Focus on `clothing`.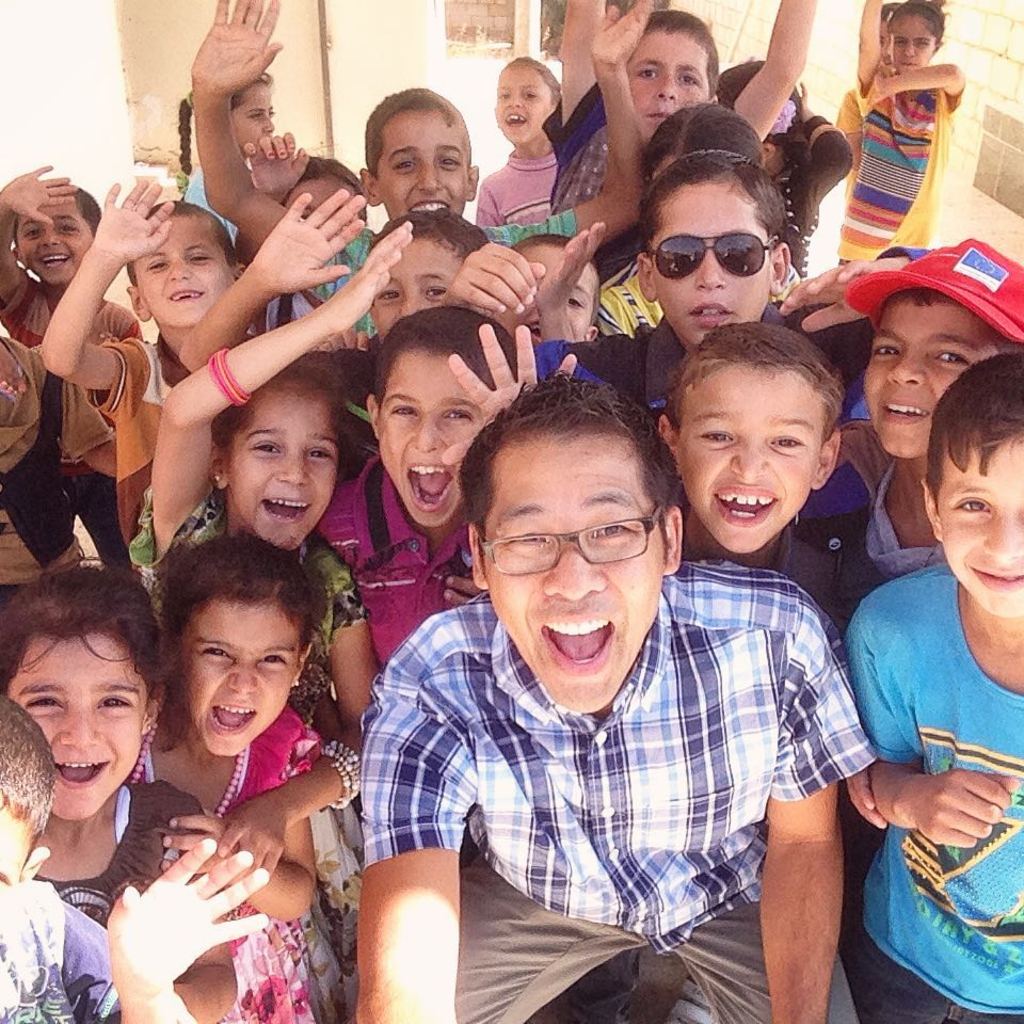
Focused at 155,487,362,642.
